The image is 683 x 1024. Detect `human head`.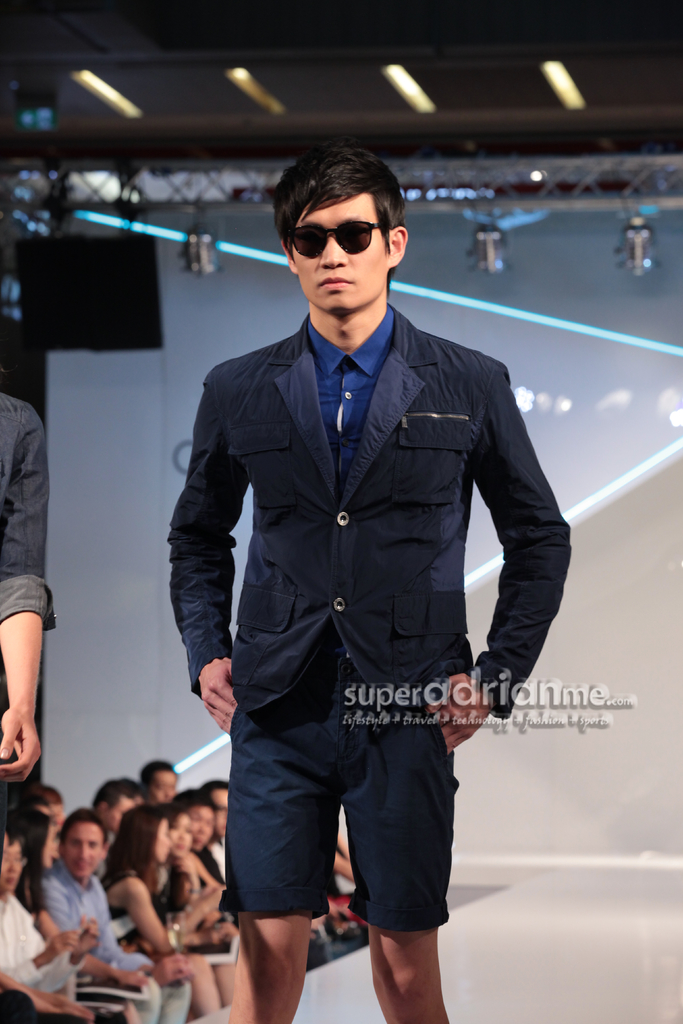
Detection: 118, 774, 146, 813.
